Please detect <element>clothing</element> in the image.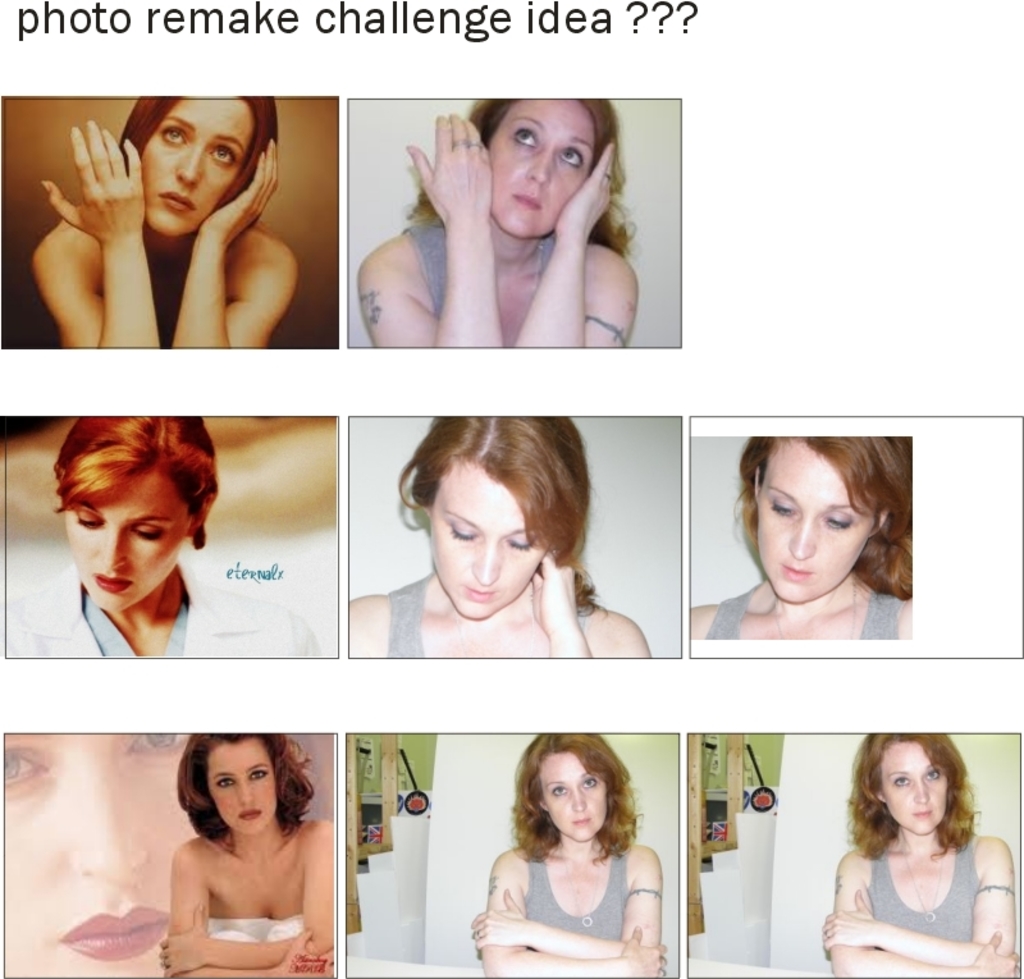
(x1=5, y1=563, x2=316, y2=653).
